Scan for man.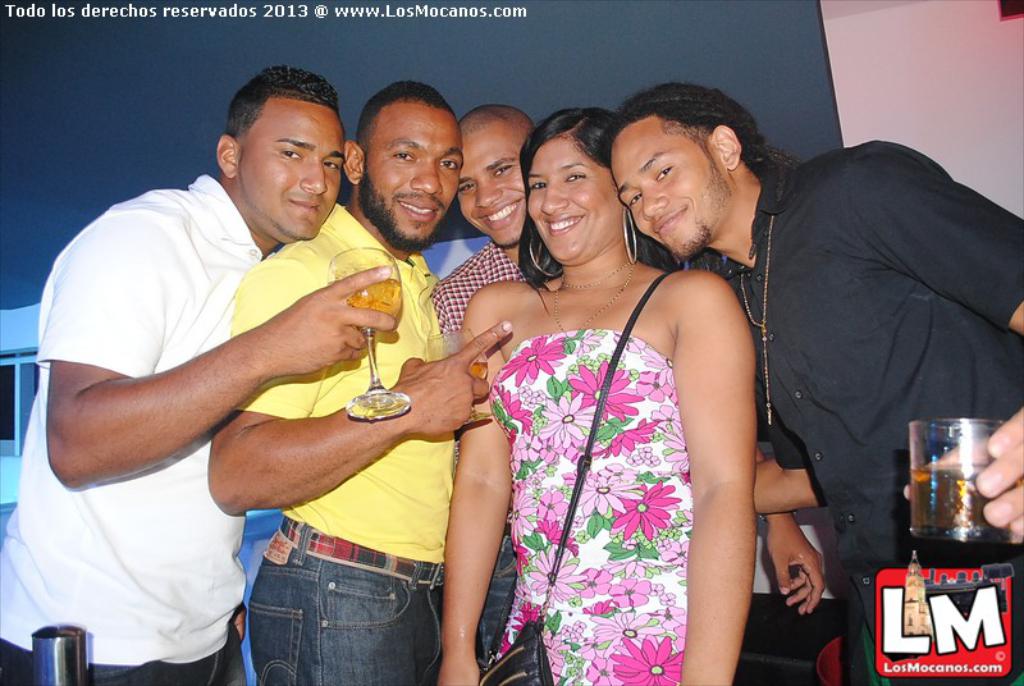
Scan result: 202,81,517,685.
